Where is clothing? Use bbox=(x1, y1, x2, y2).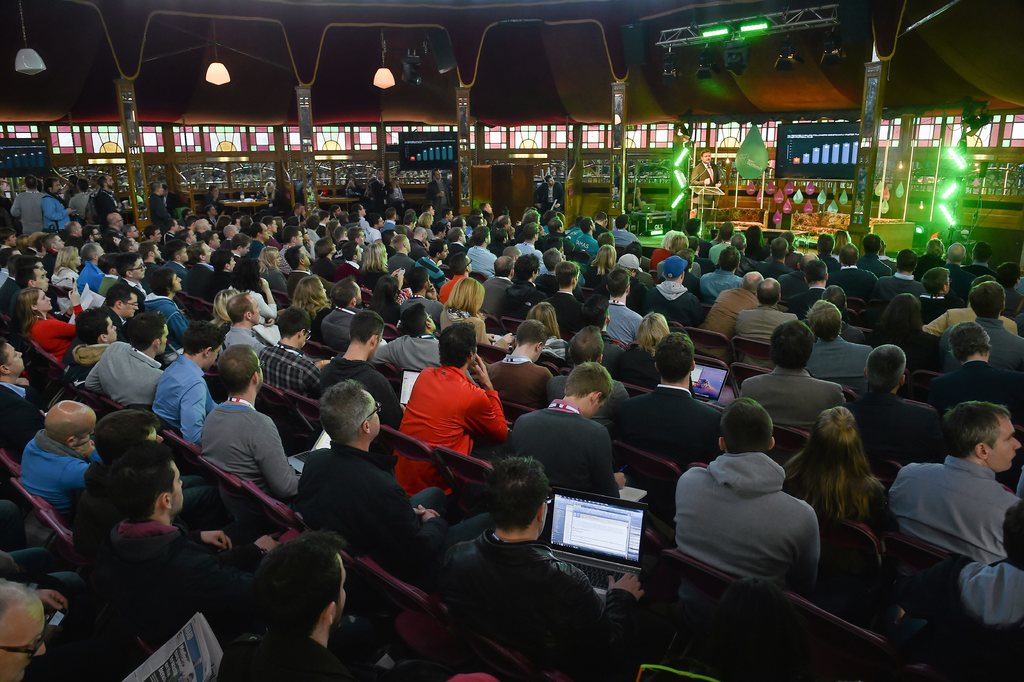
bbox=(608, 228, 639, 255).
